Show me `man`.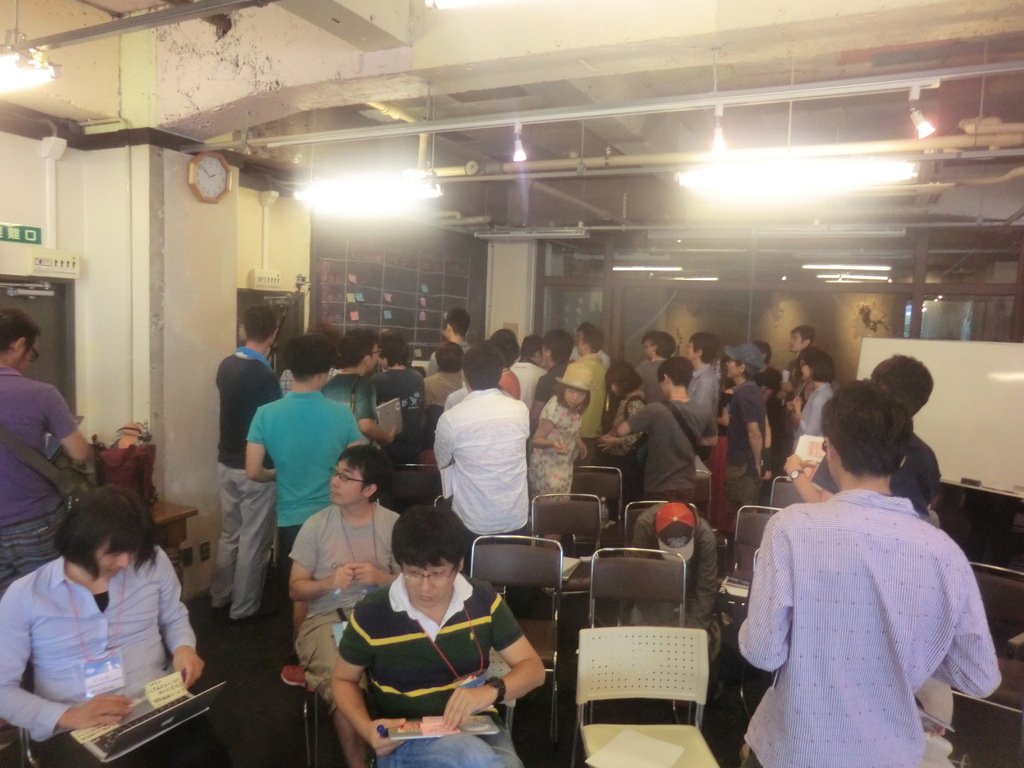
`man` is here: left=634, top=329, right=680, bottom=406.
